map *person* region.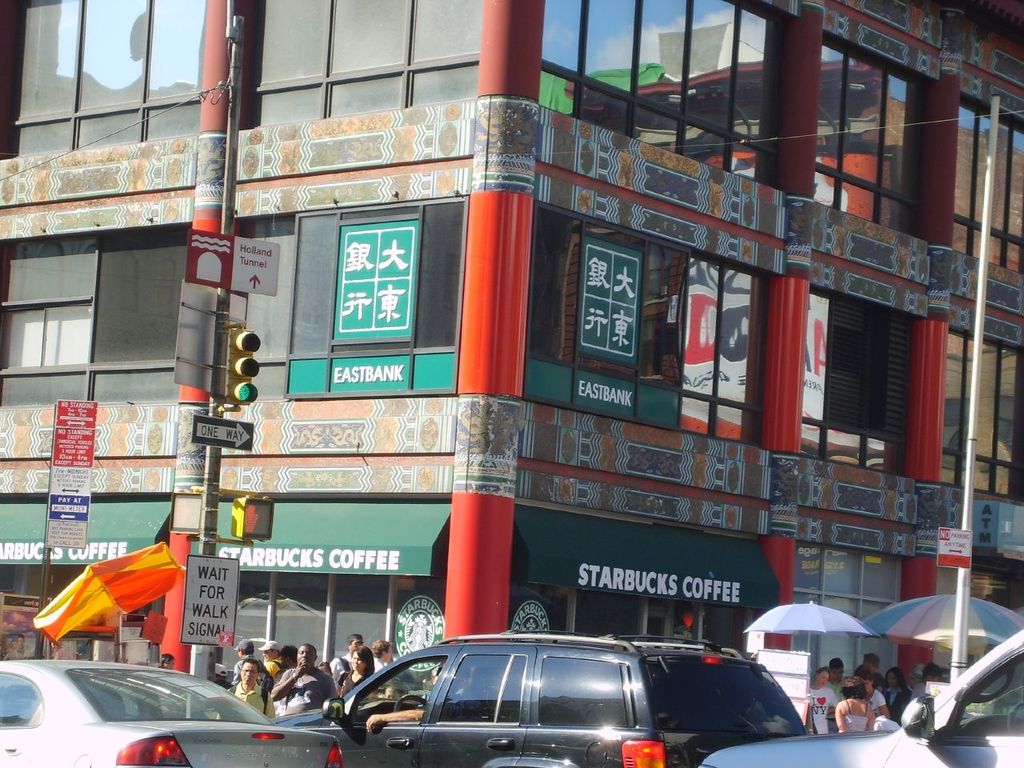
Mapped to [left=799, top=662, right=842, bottom=742].
